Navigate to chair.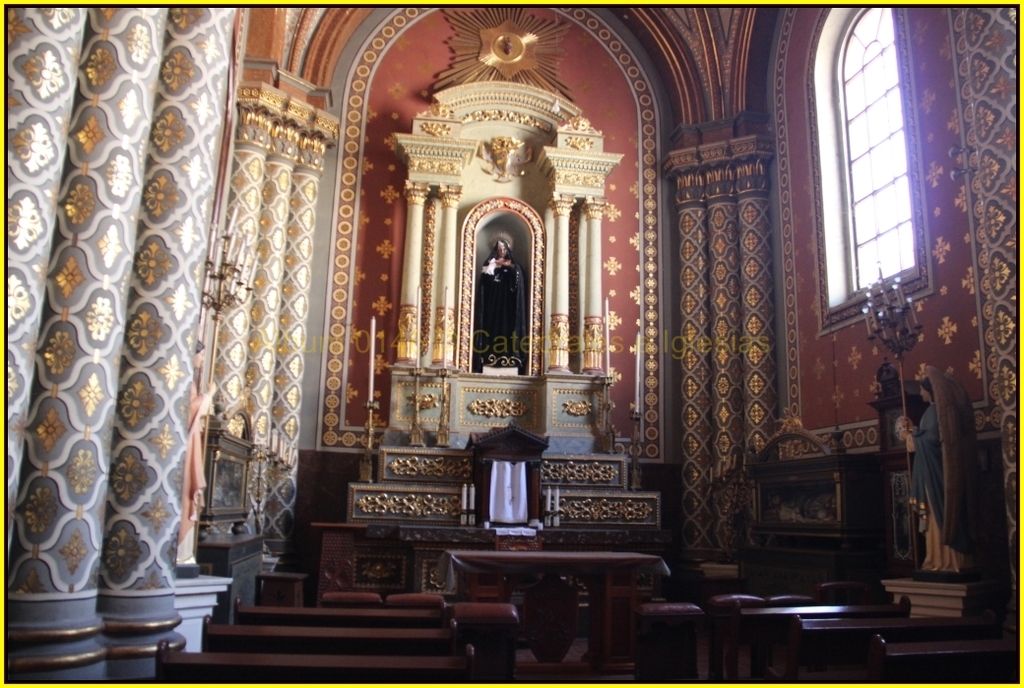
Navigation target: rect(385, 594, 445, 609).
